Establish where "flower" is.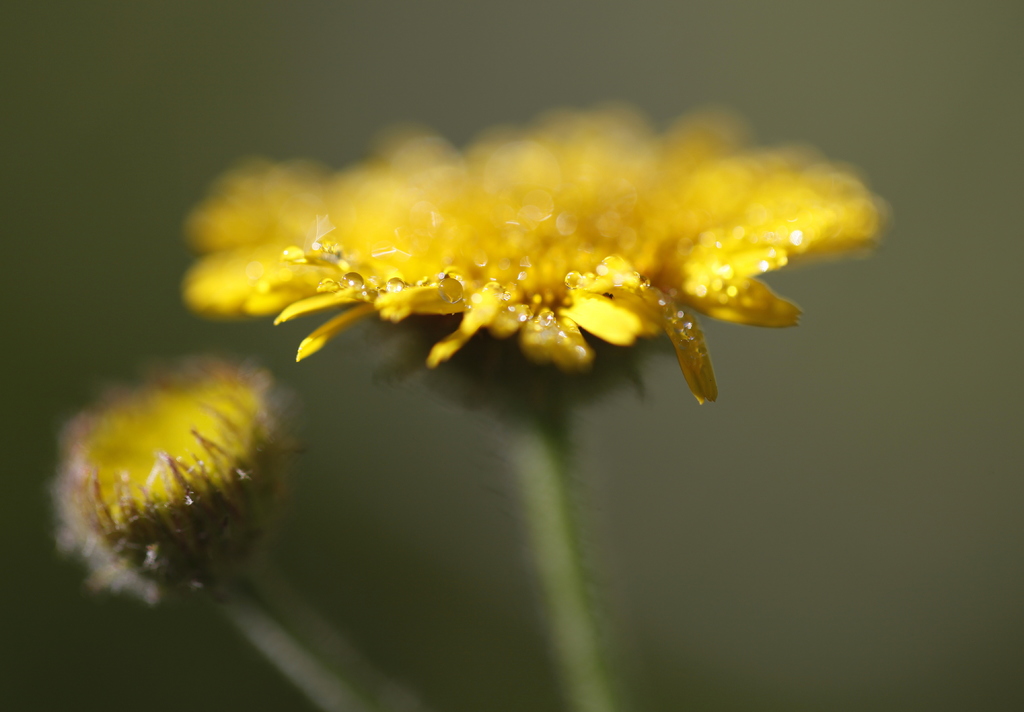
Established at region(53, 351, 309, 604).
